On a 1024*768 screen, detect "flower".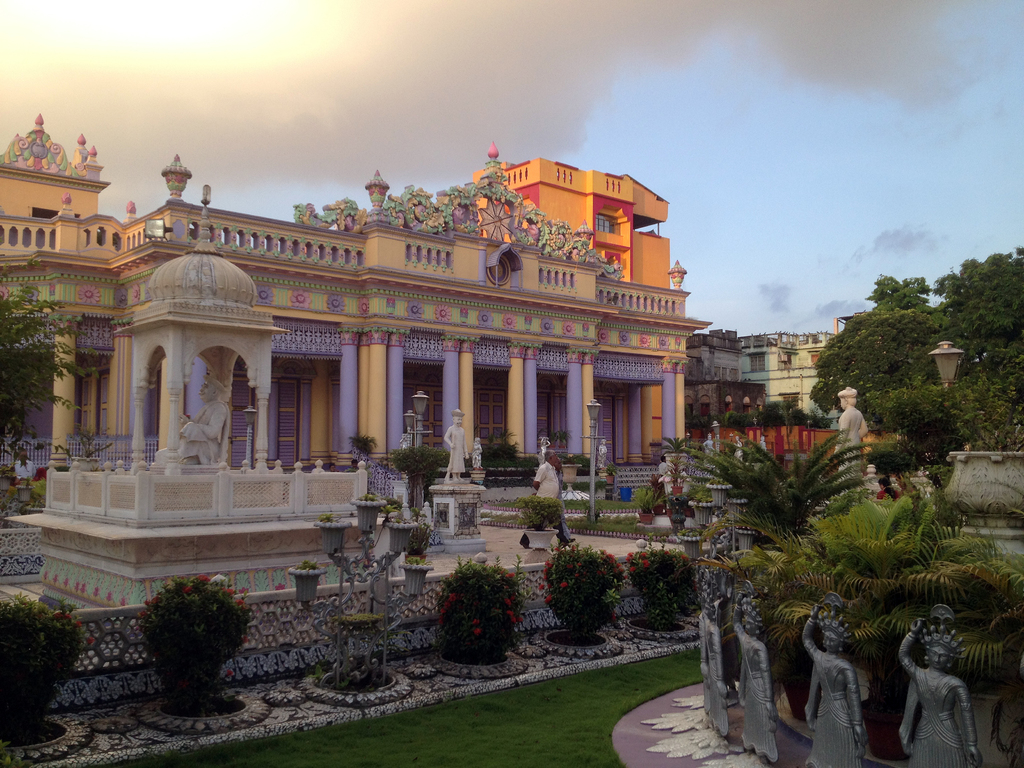
(432, 593, 452, 627).
